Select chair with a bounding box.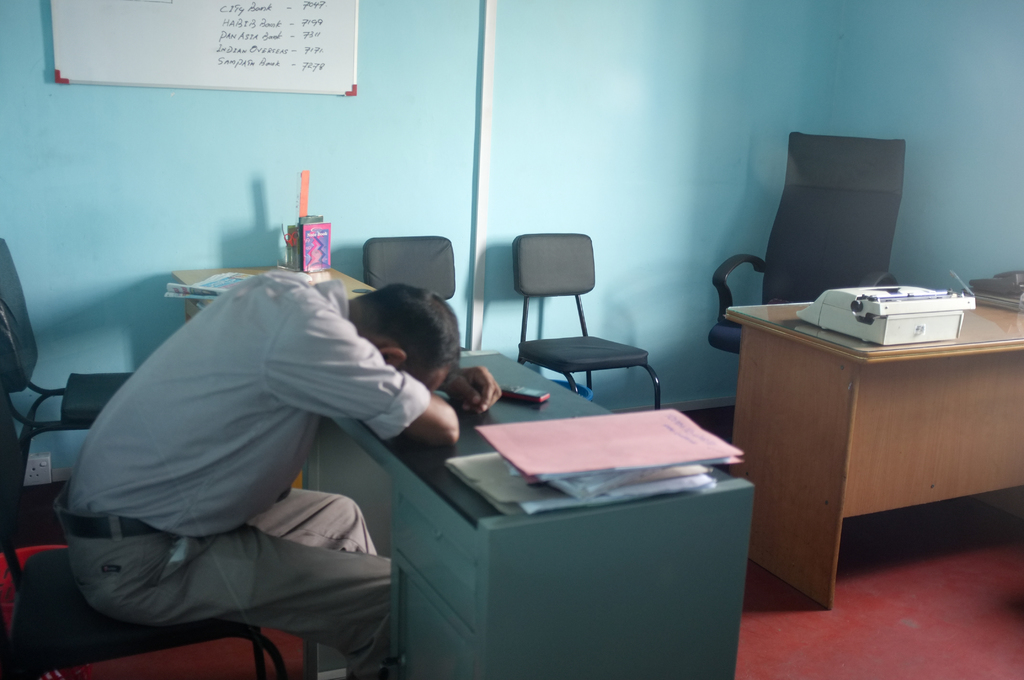
(left=0, top=390, right=288, bottom=679).
